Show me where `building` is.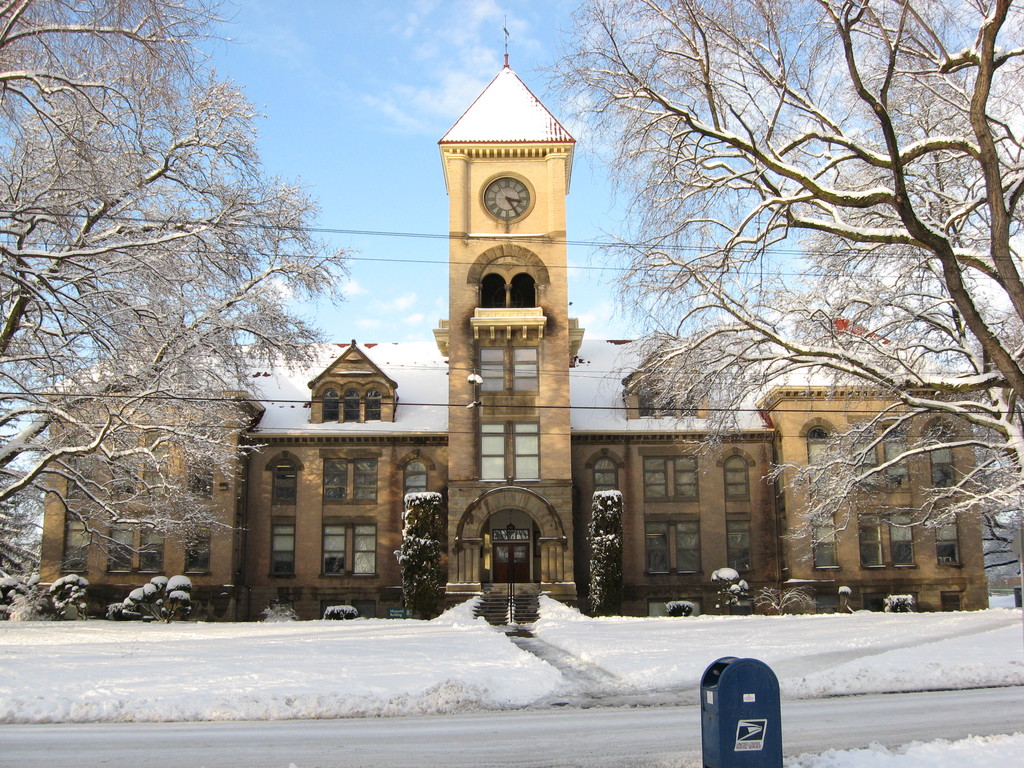
`building` is at region(41, 25, 984, 618).
